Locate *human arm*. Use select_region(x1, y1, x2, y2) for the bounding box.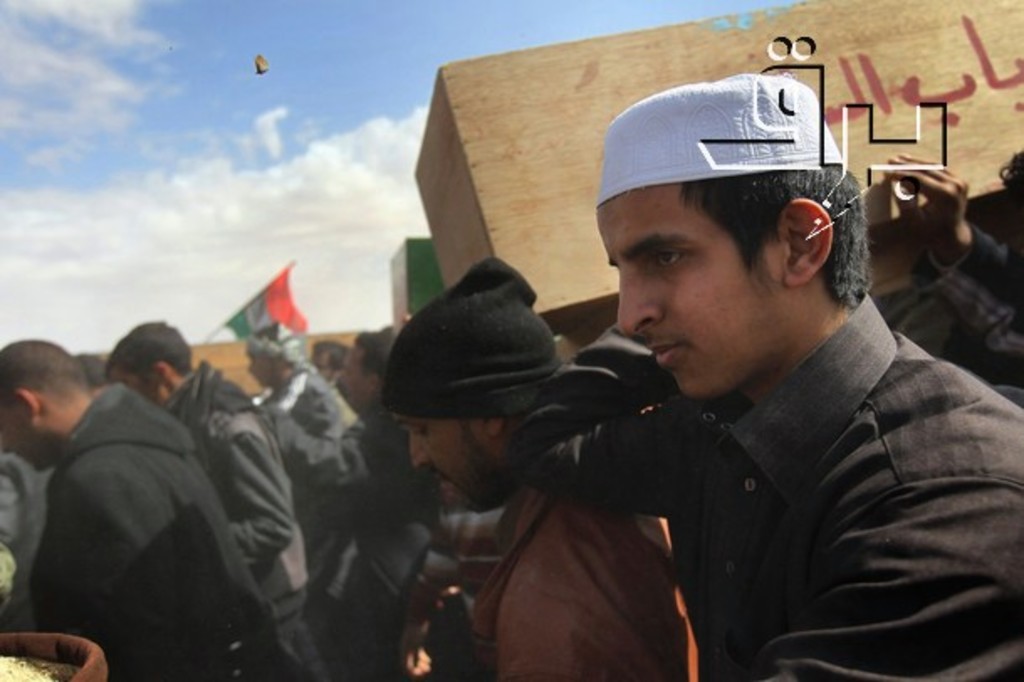
select_region(40, 487, 168, 680).
